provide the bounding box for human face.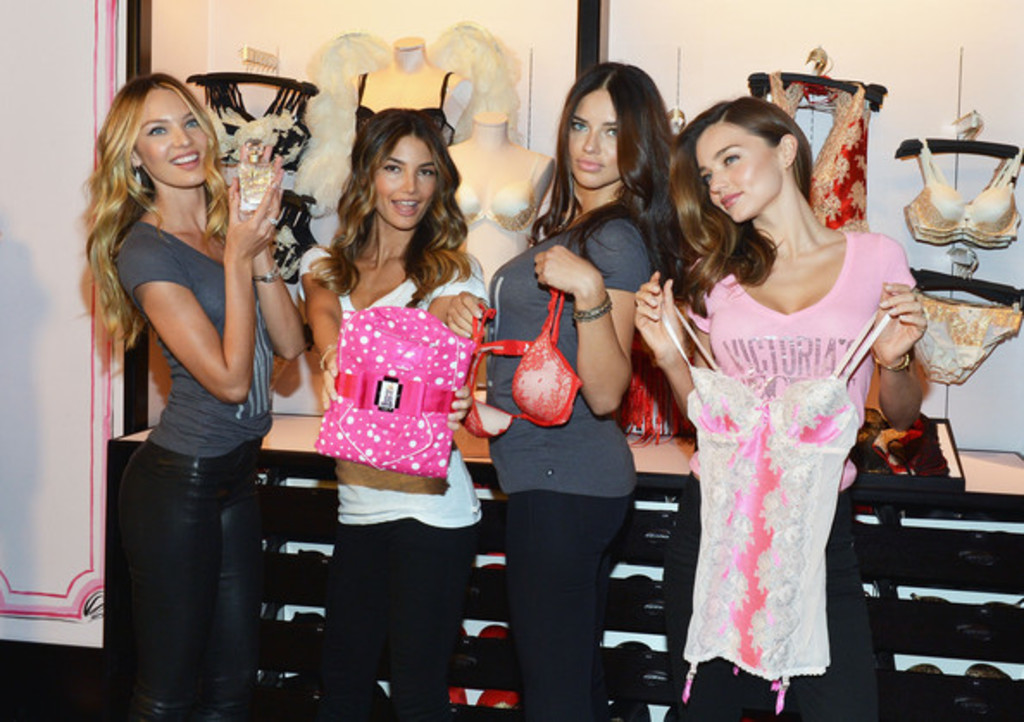
{"x1": 578, "y1": 83, "x2": 622, "y2": 183}.
